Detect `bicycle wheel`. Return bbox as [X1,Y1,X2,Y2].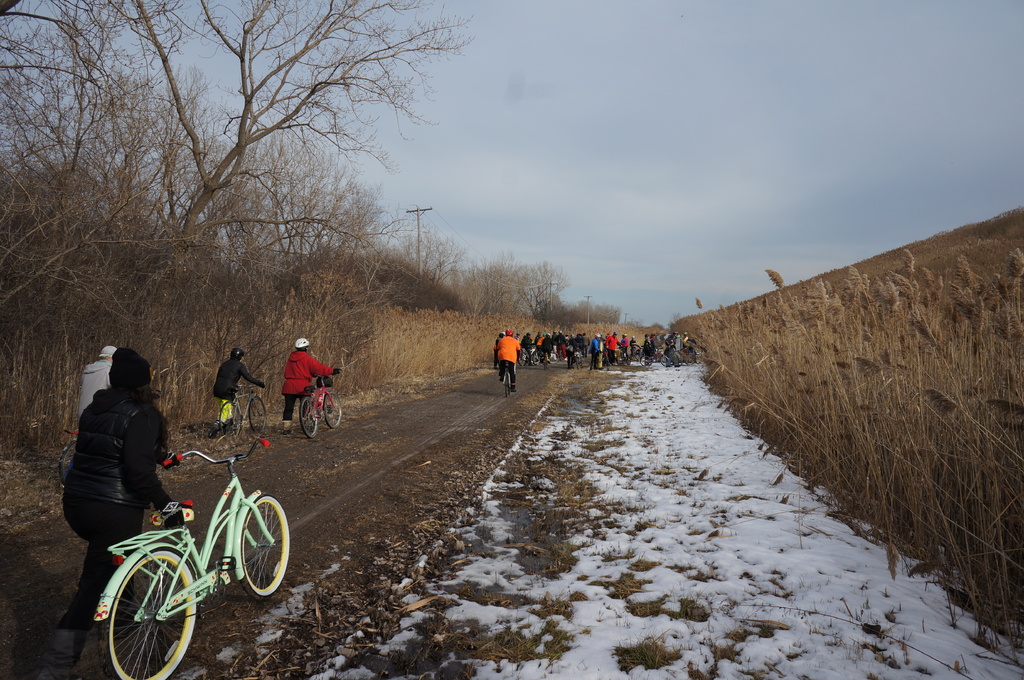
[326,391,342,427].
